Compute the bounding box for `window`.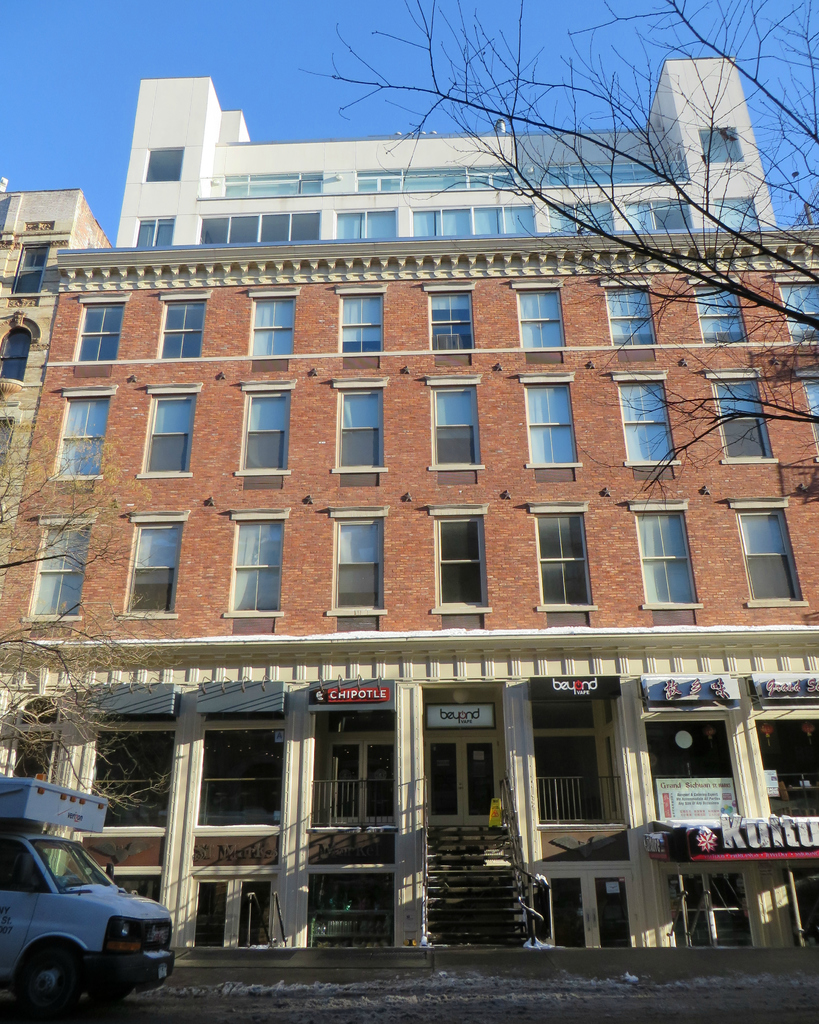
{"x1": 739, "y1": 503, "x2": 795, "y2": 608}.
